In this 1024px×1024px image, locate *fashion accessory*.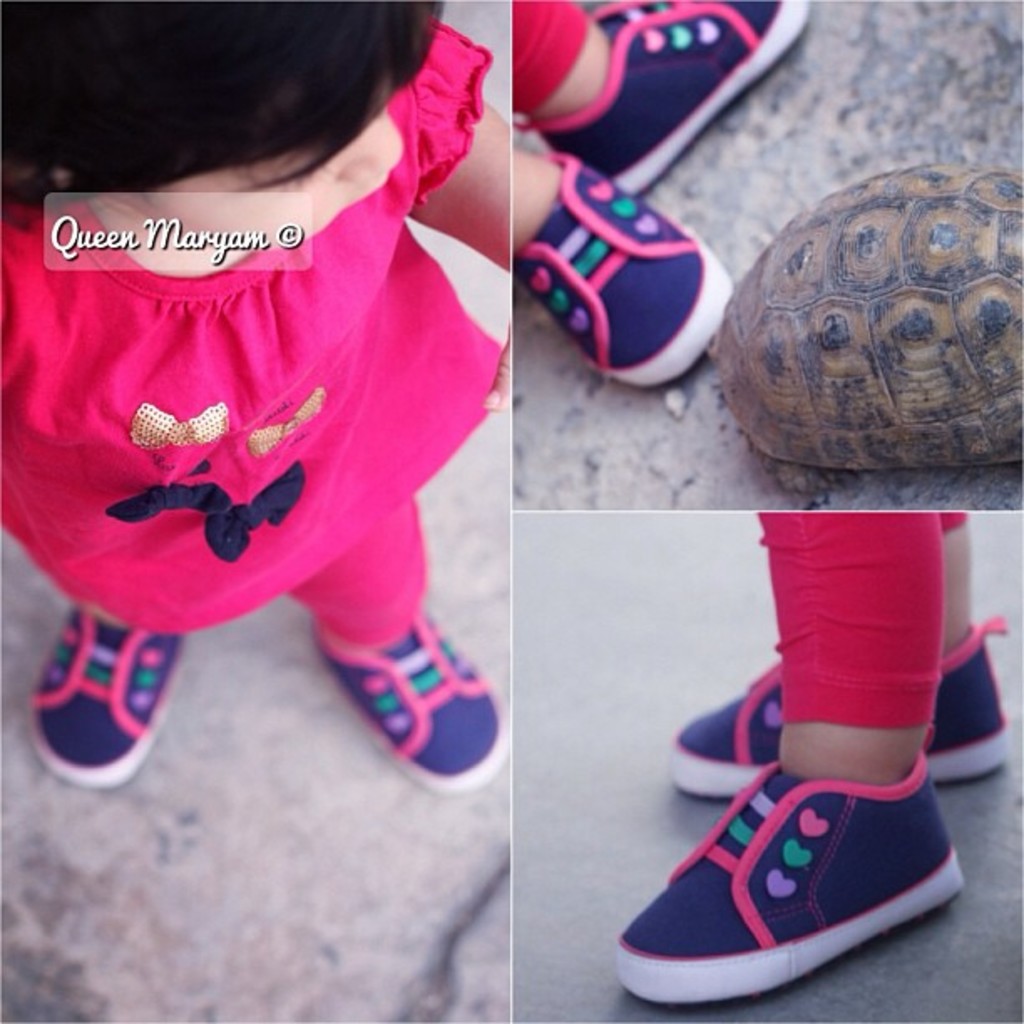
Bounding box: BBox(23, 604, 194, 798).
